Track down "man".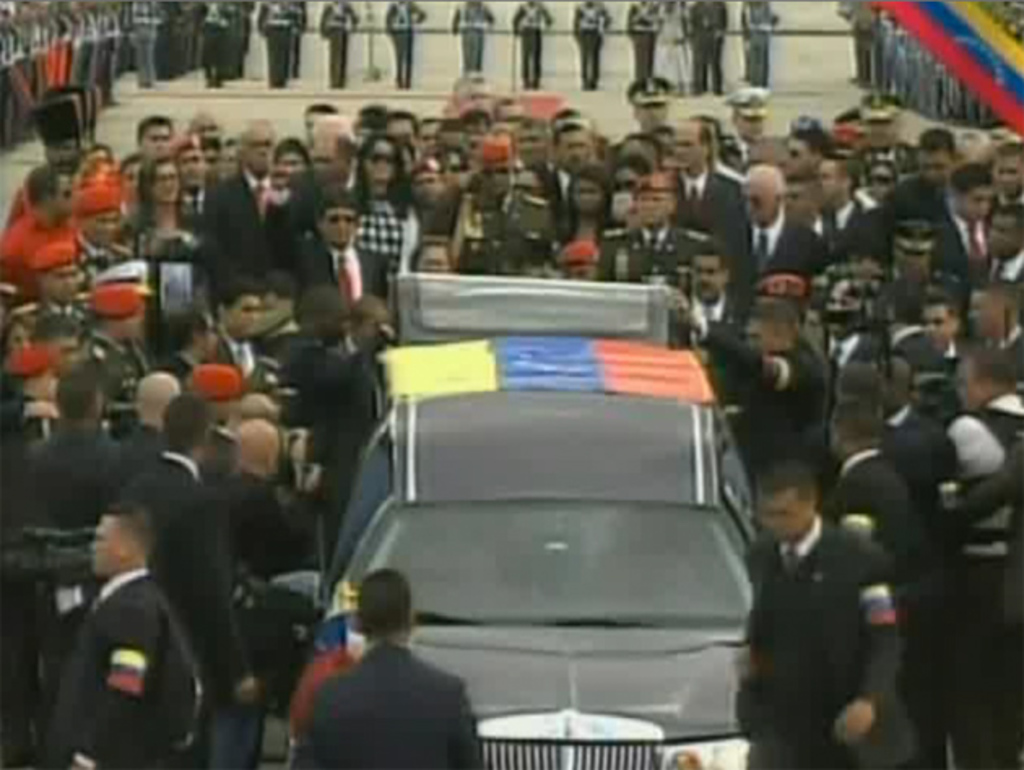
Tracked to <box>779,172,844,262</box>.
